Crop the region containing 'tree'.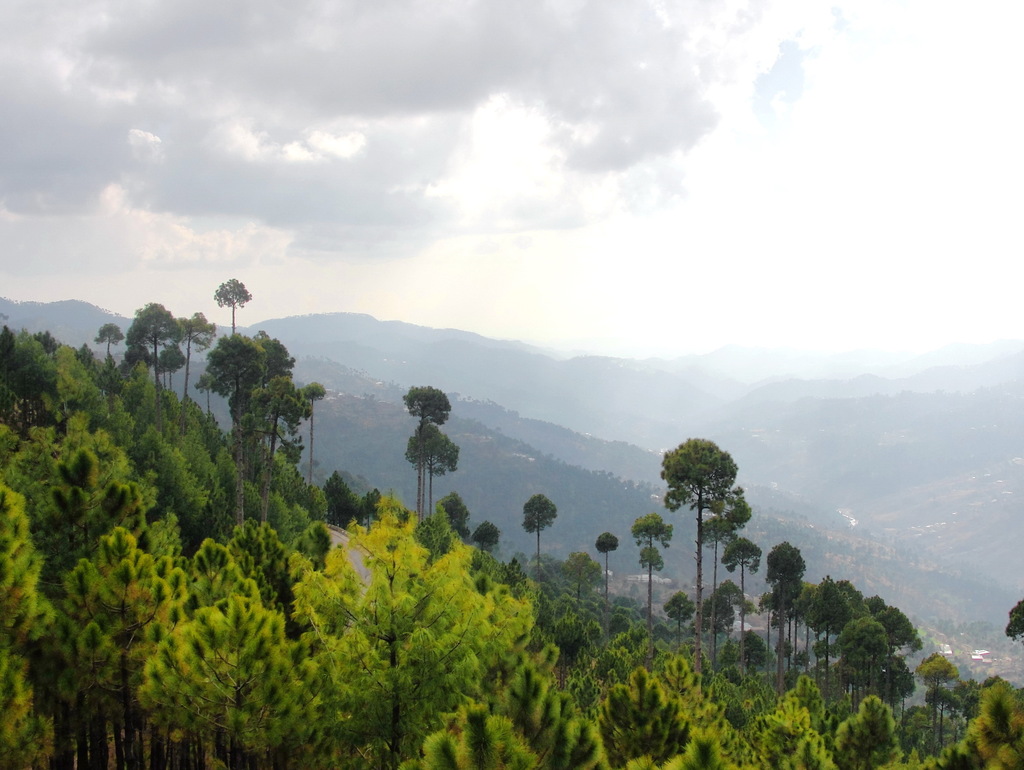
Crop region: 154,340,186,389.
